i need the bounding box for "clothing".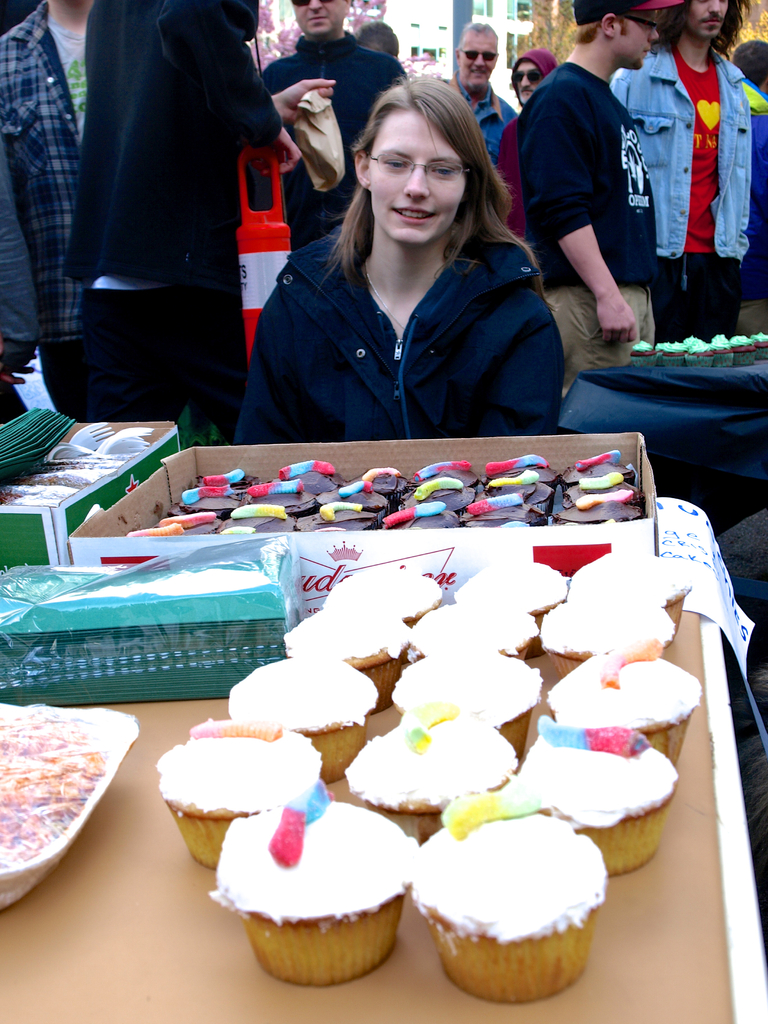
Here it is: 0/153/40/428.
